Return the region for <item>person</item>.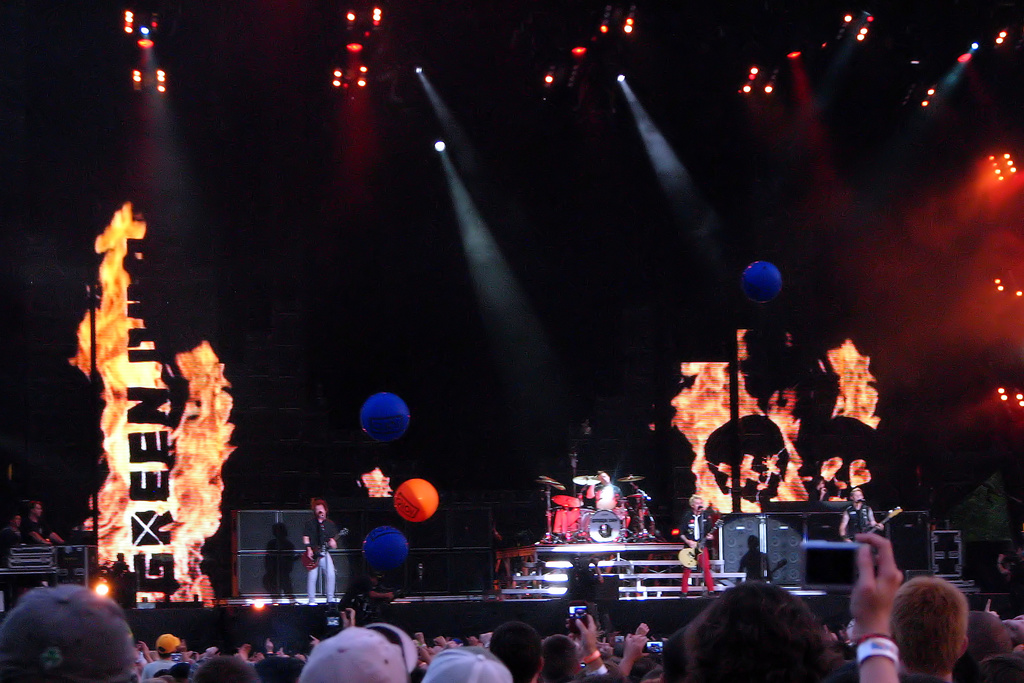
678:492:716:604.
